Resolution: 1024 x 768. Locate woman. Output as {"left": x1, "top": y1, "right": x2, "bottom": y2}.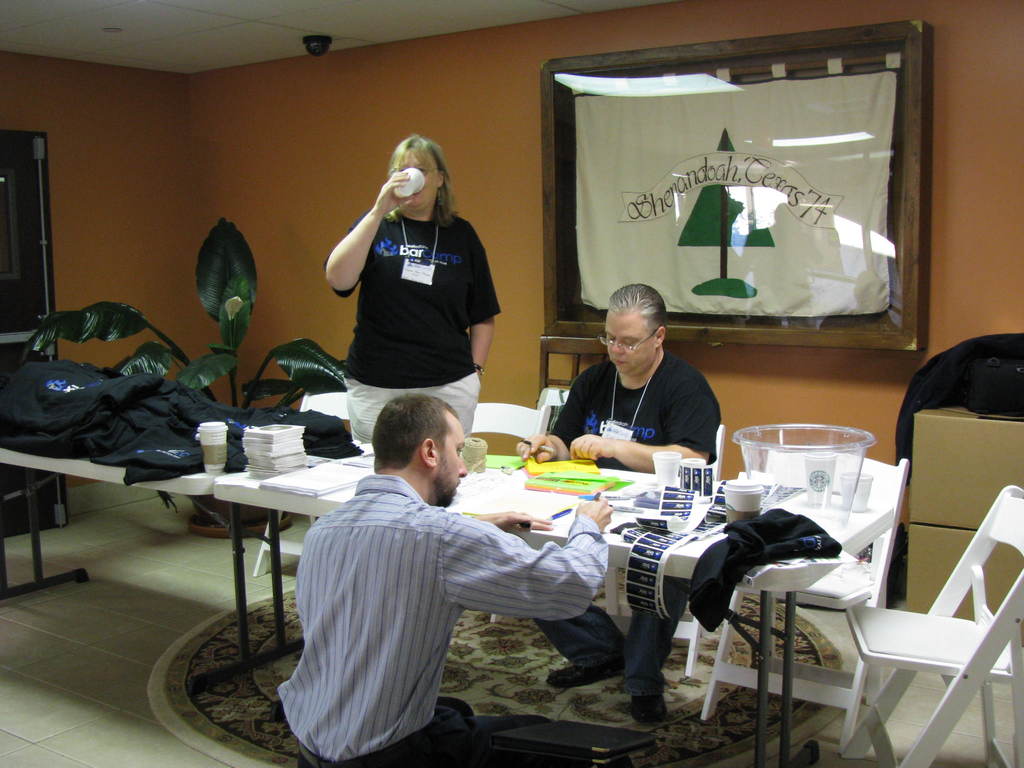
{"left": 319, "top": 134, "right": 493, "bottom": 446}.
